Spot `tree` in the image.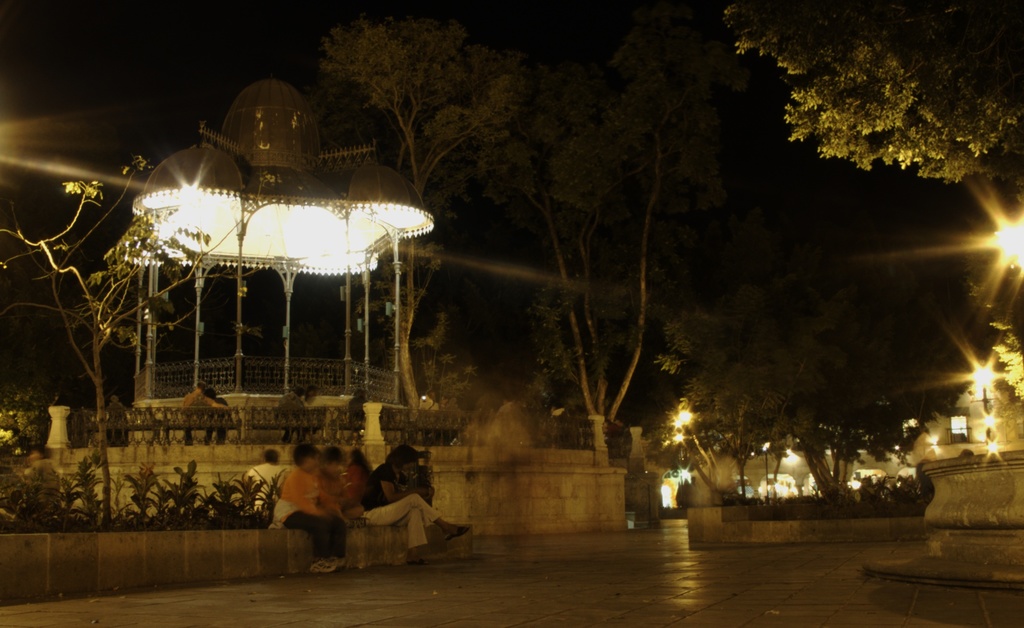
`tree` found at (0,155,244,528).
